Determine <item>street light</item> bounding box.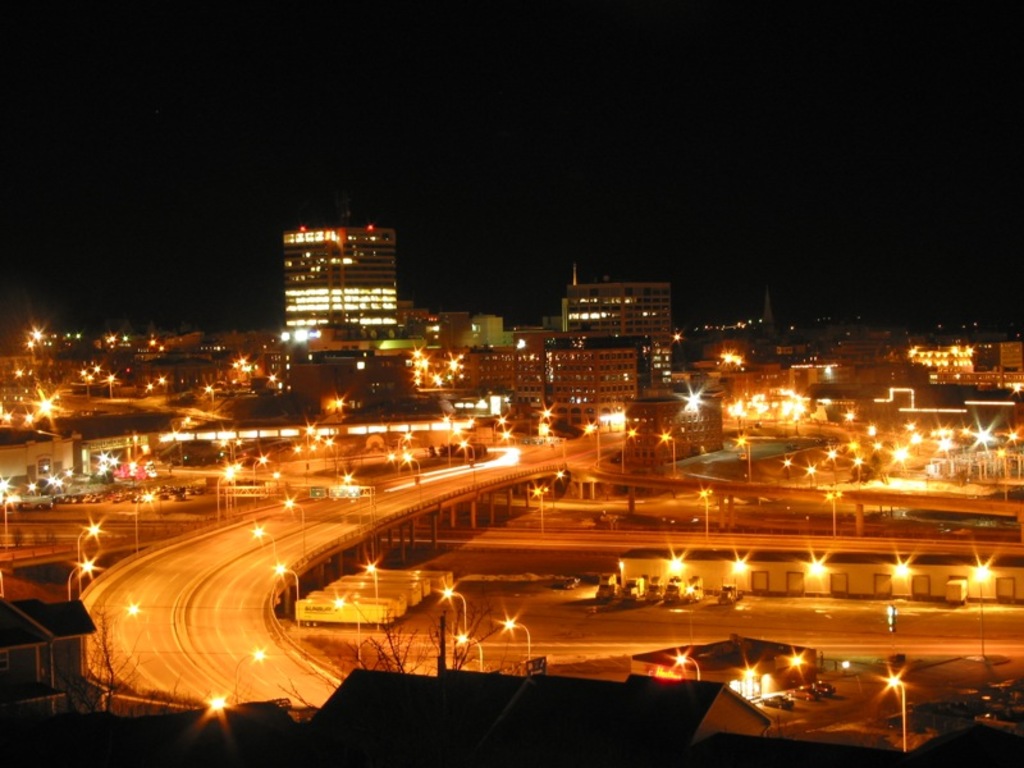
Determined: [left=498, top=616, right=534, bottom=663].
